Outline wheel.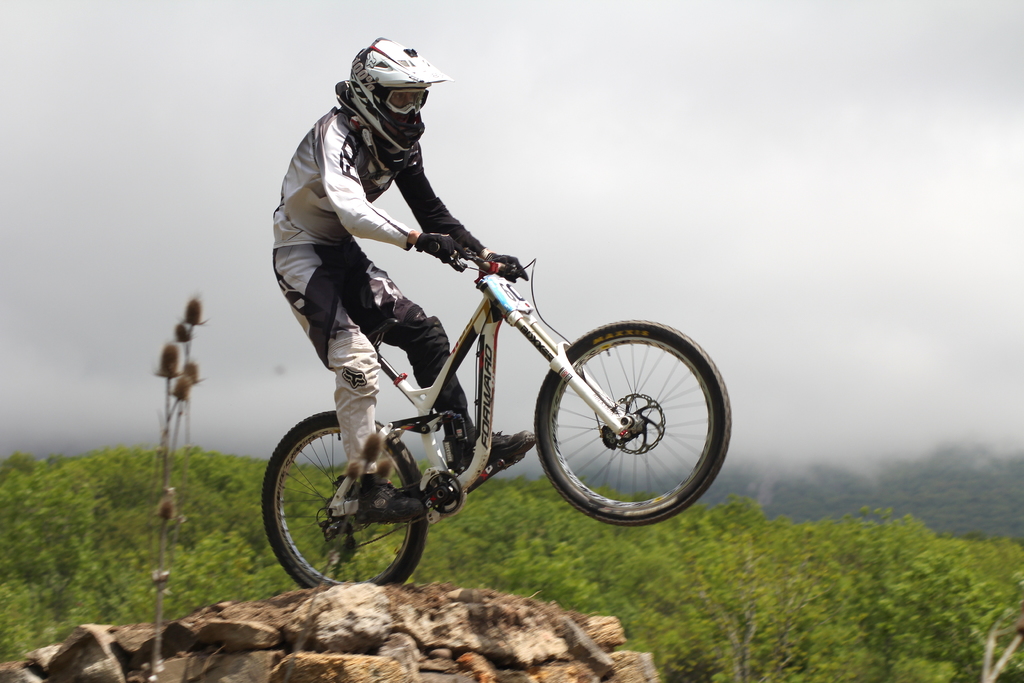
Outline: (260, 412, 430, 588).
